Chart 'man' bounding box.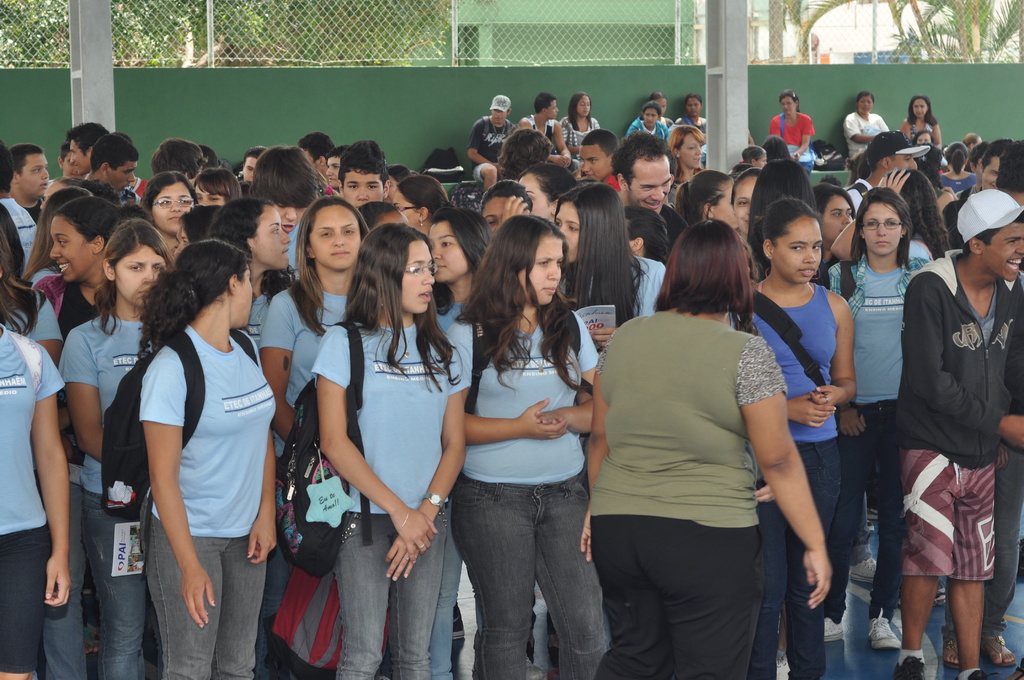
Charted: [0, 139, 40, 271].
